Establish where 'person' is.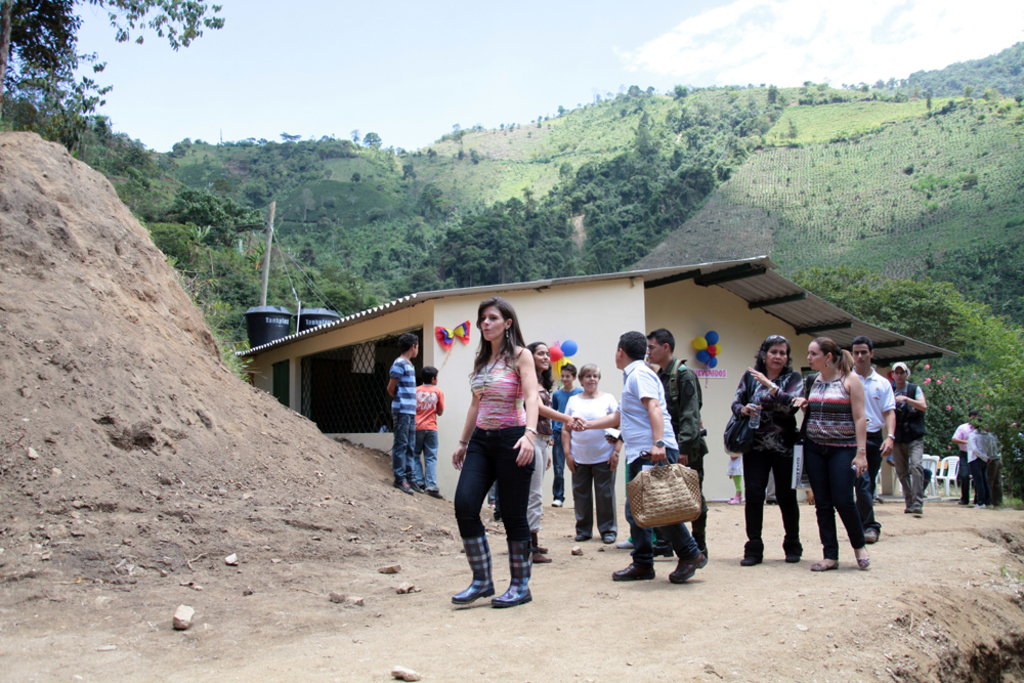
Established at <bbox>793, 335, 868, 570</bbox>.
